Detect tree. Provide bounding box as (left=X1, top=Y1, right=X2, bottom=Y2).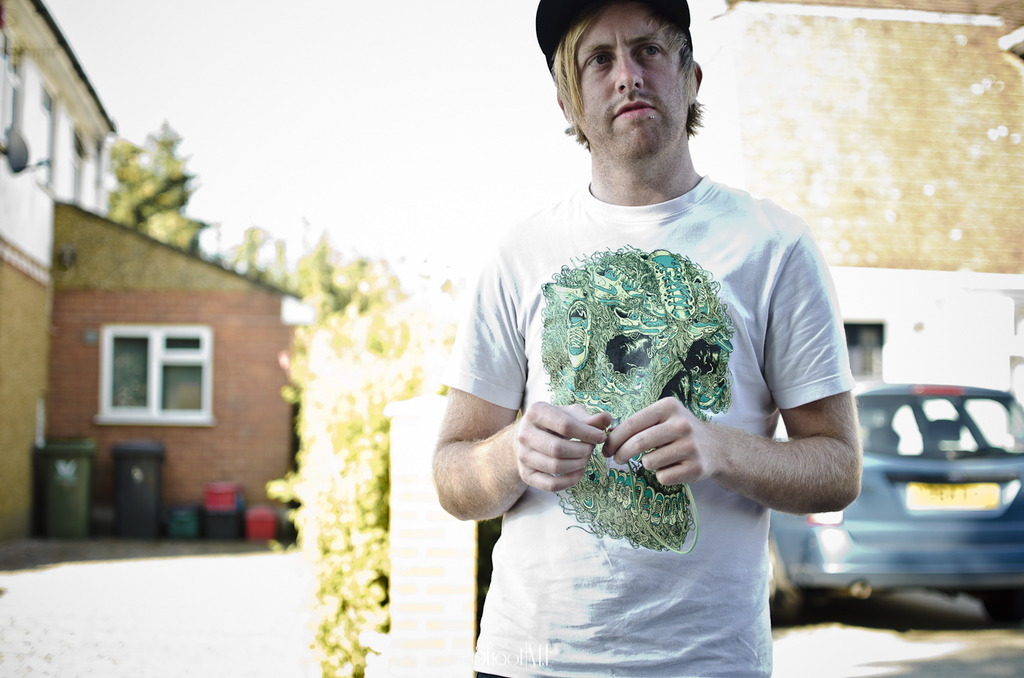
(left=106, top=123, right=220, bottom=256).
